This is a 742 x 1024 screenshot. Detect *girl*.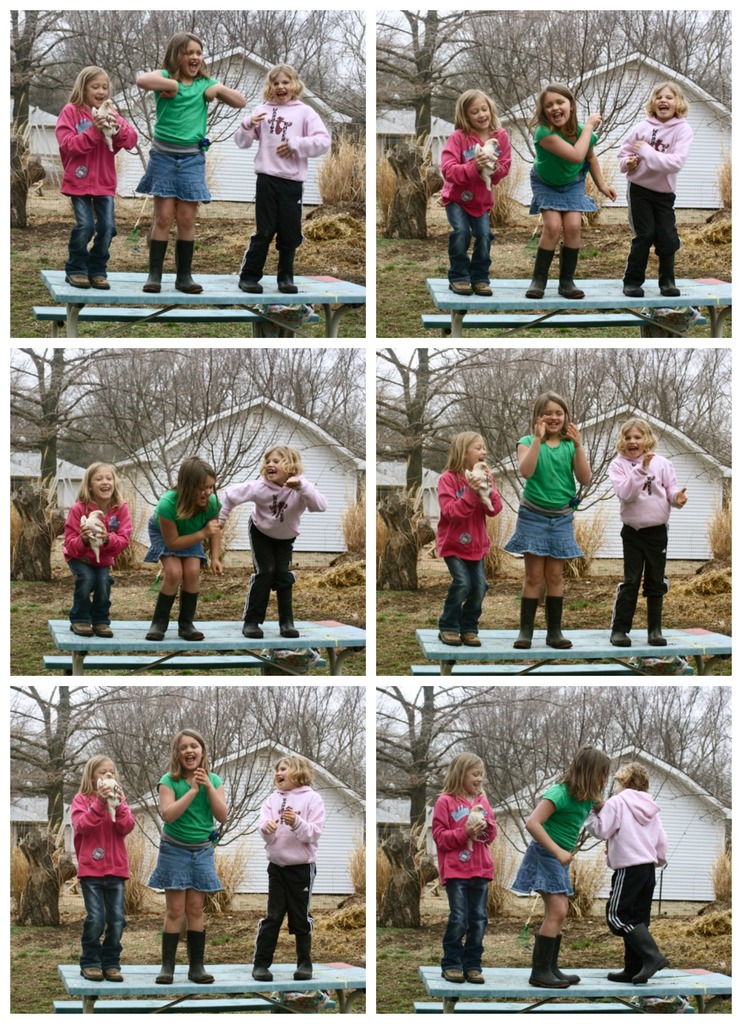
{"x1": 613, "y1": 81, "x2": 691, "y2": 292}.
